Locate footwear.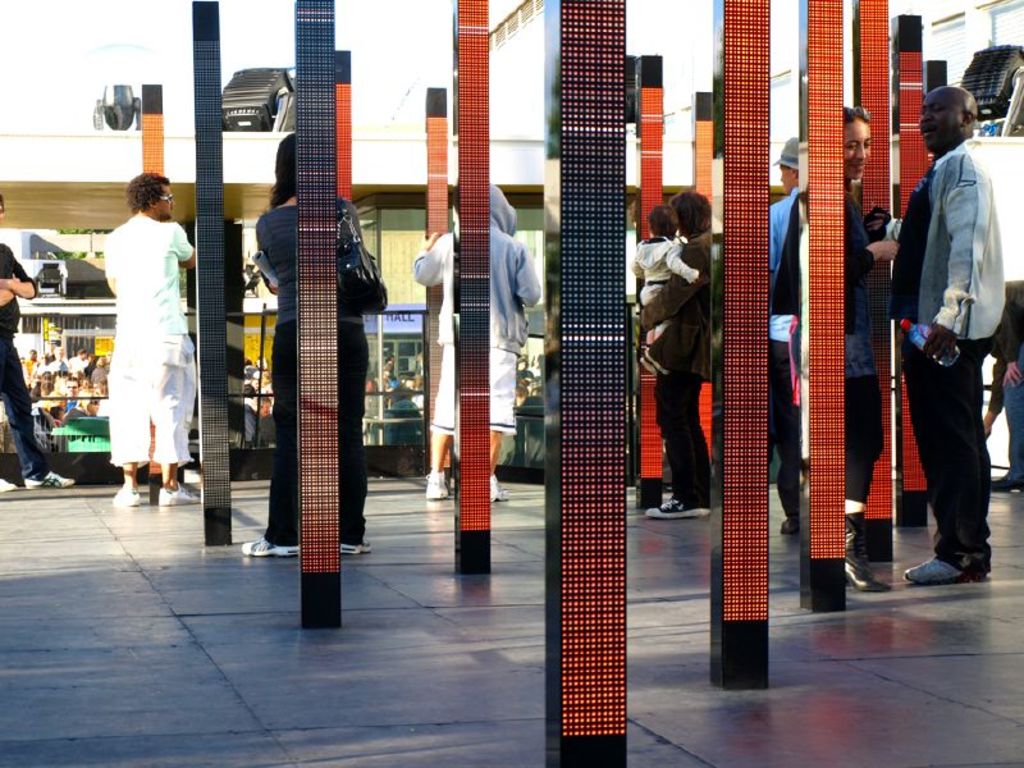
Bounding box: [left=988, top=476, right=1023, bottom=494].
